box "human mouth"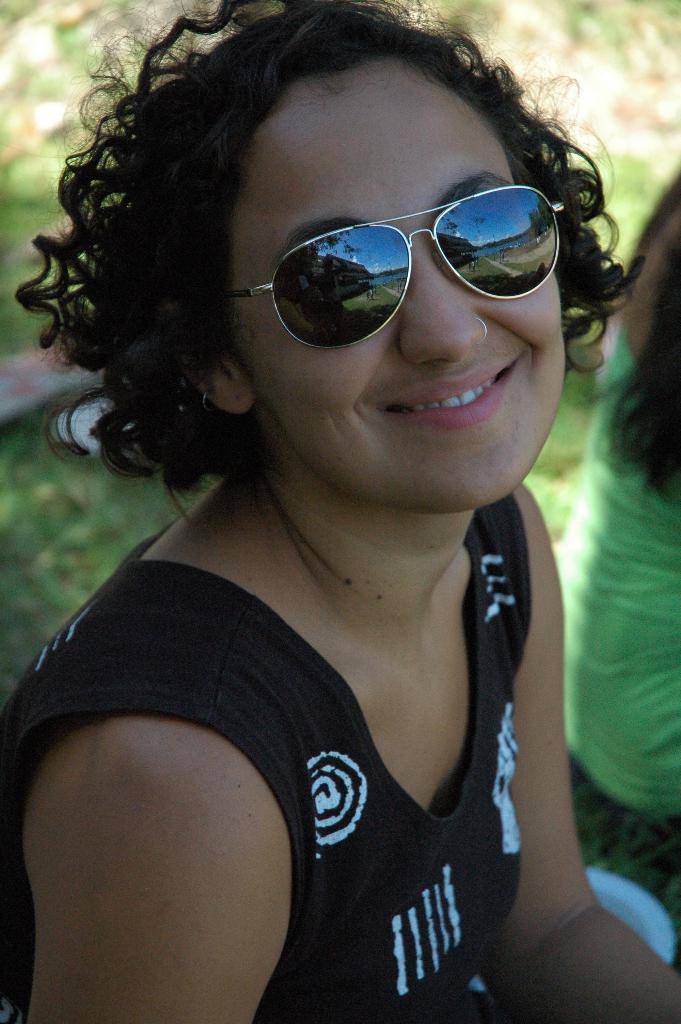
x1=373 y1=350 x2=523 y2=441
